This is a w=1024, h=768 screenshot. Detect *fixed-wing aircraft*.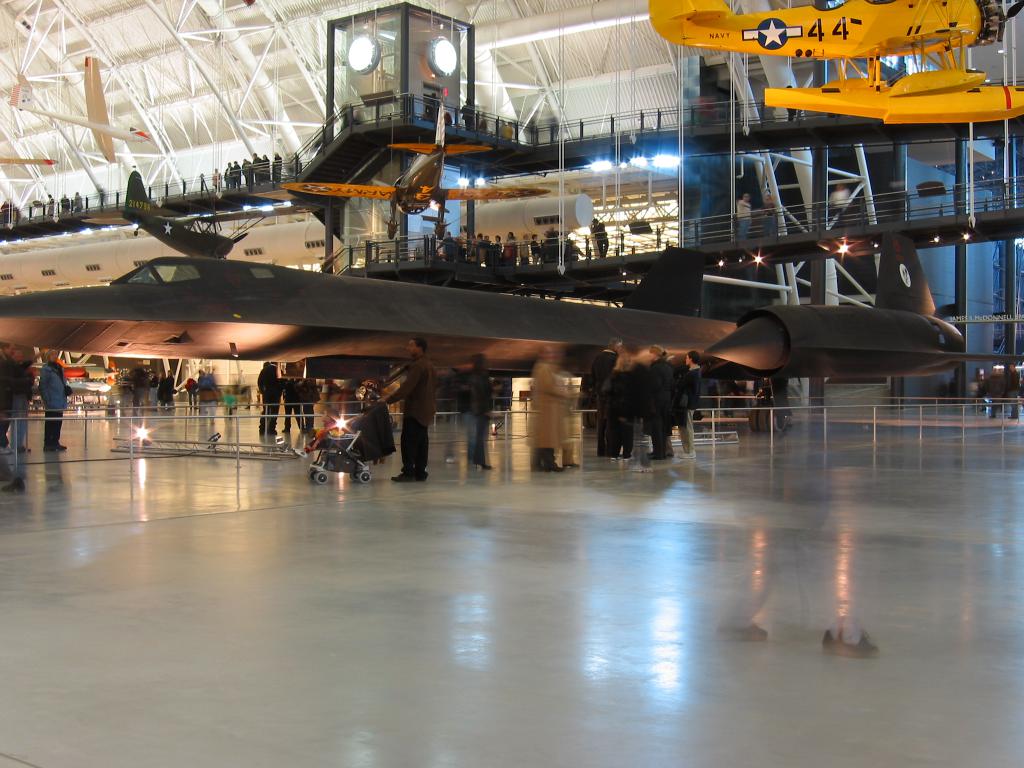
0/152/60/170.
